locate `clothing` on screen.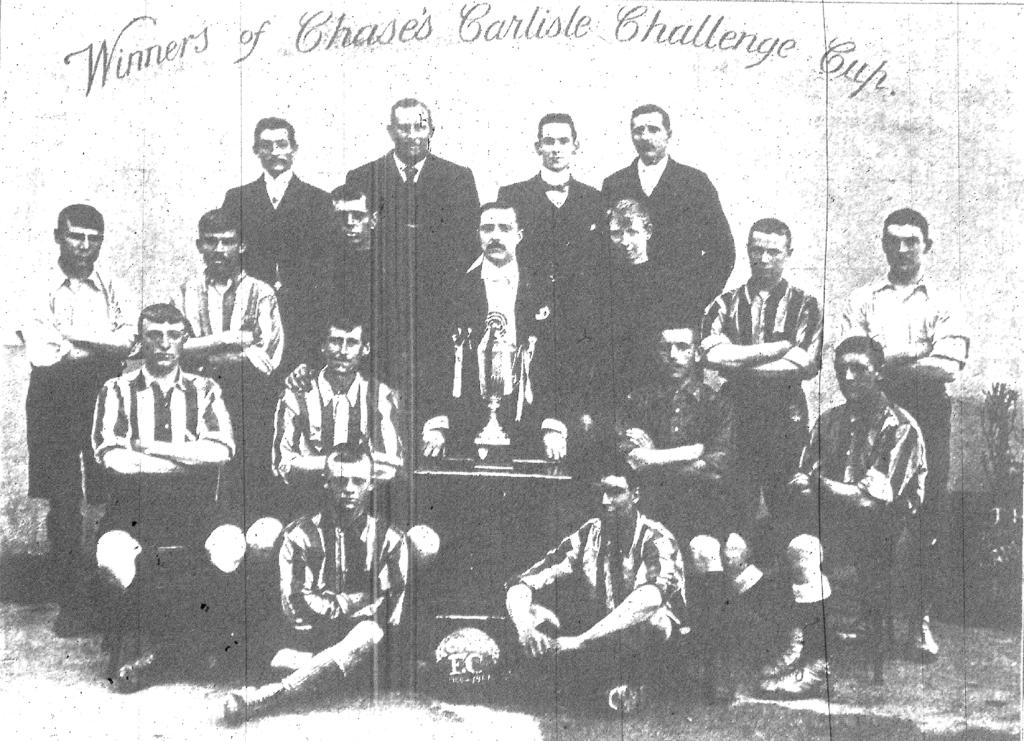
On screen at pyautogui.locateOnScreen(840, 263, 973, 514).
